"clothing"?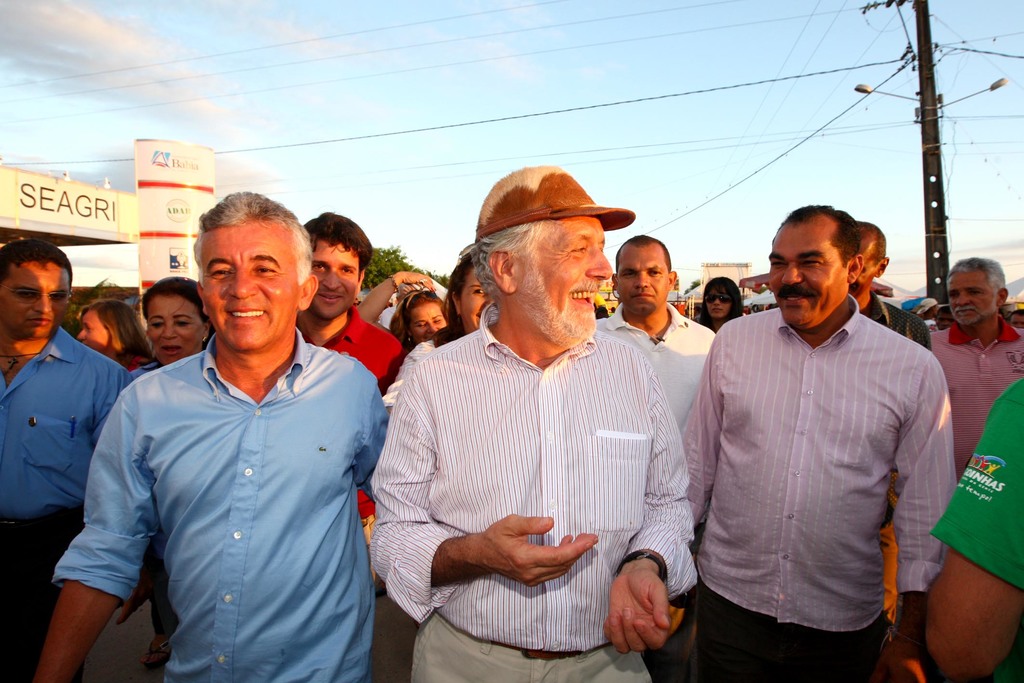
Rect(596, 295, 723, 443)
